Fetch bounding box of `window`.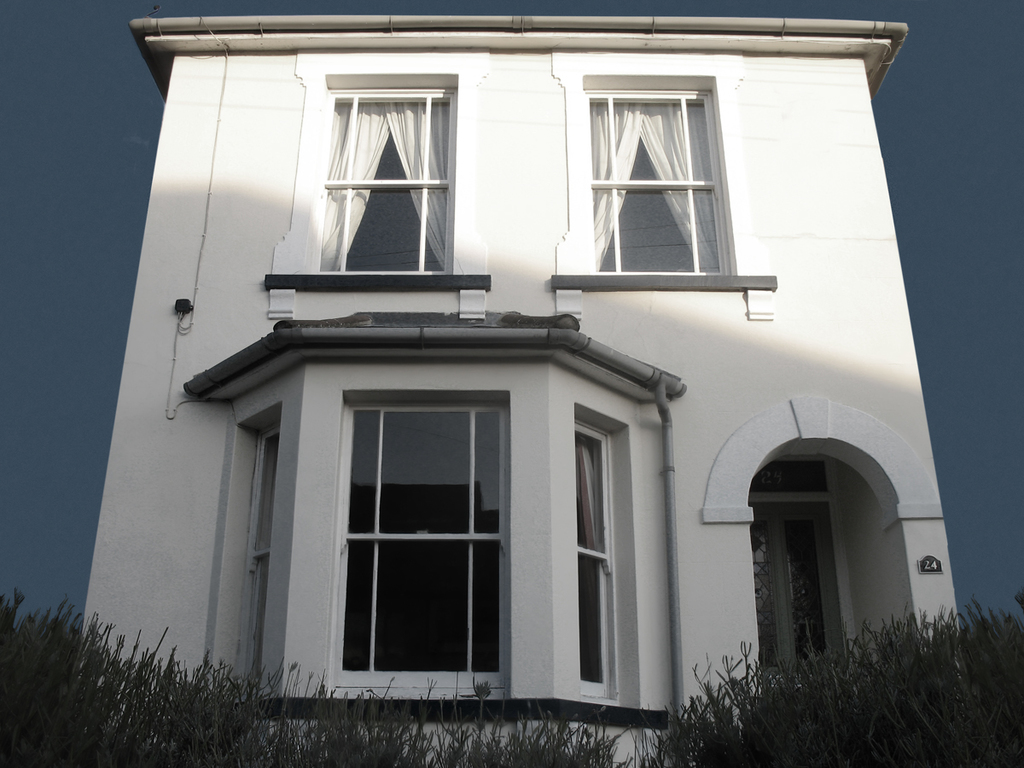
Bbox: 222 408 274 712.
